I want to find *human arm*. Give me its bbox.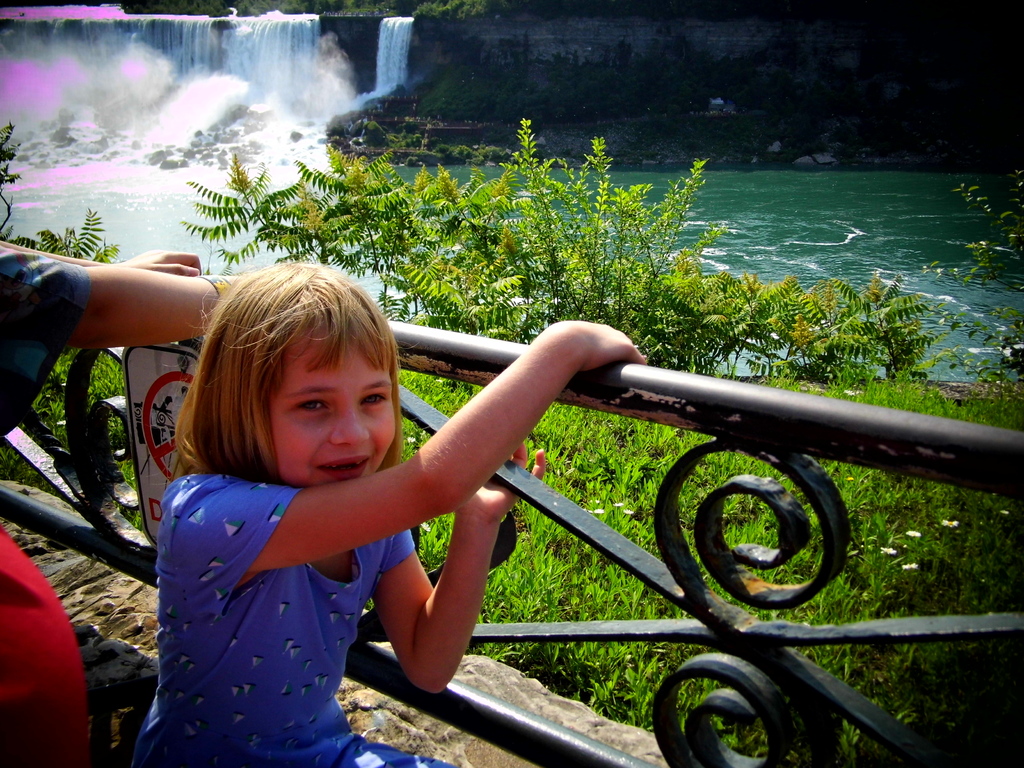
384 440 552 696.
